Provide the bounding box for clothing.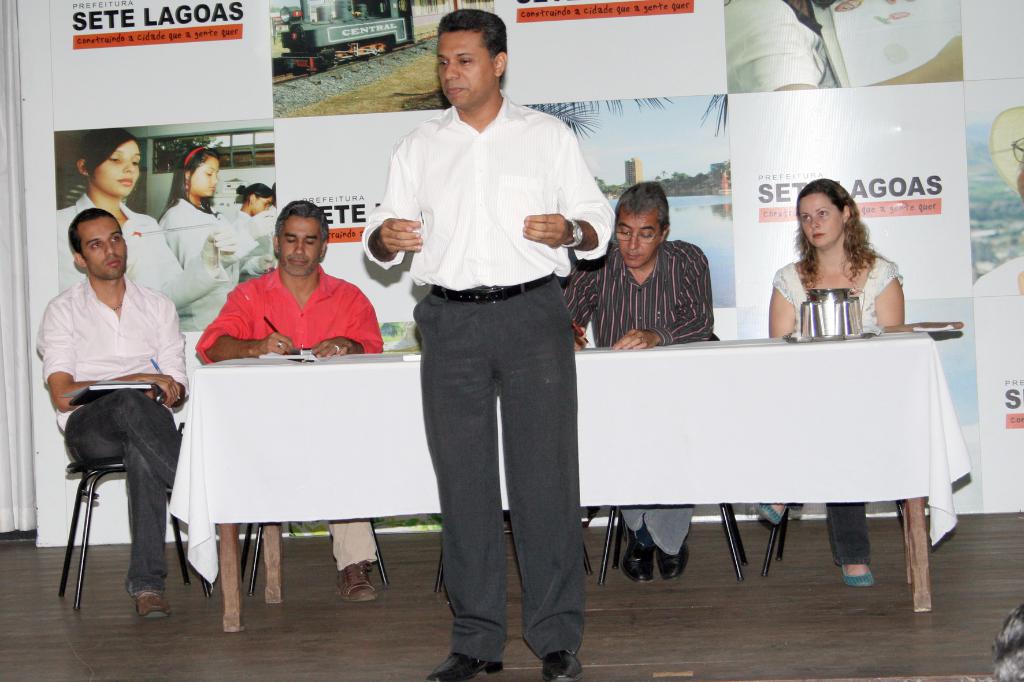
BBox(563, 232, 724, 560).
